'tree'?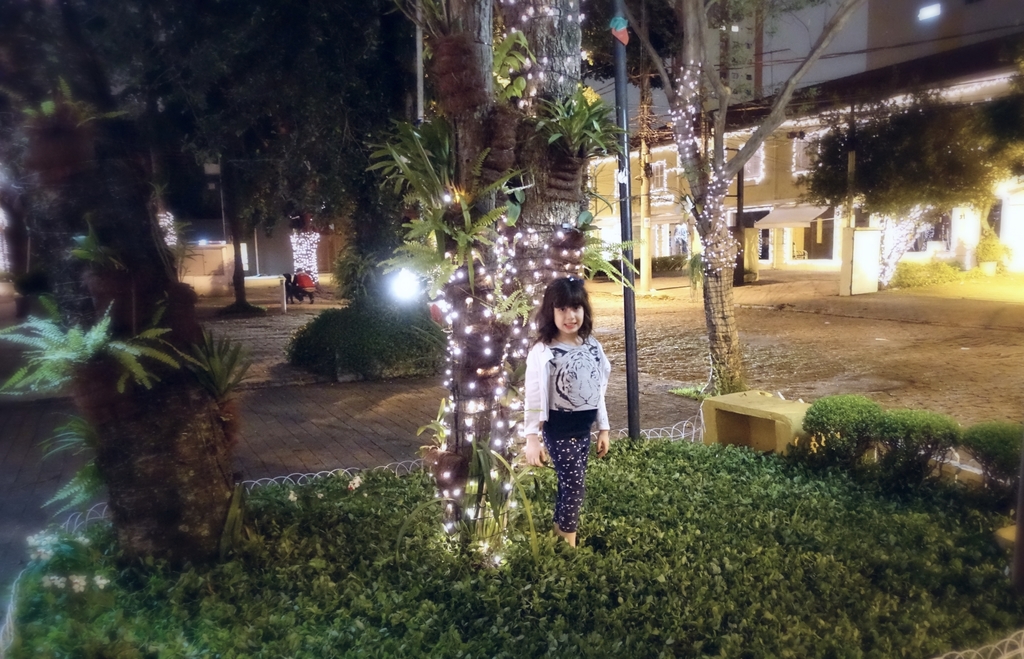
(493, 0, 643, 365)
